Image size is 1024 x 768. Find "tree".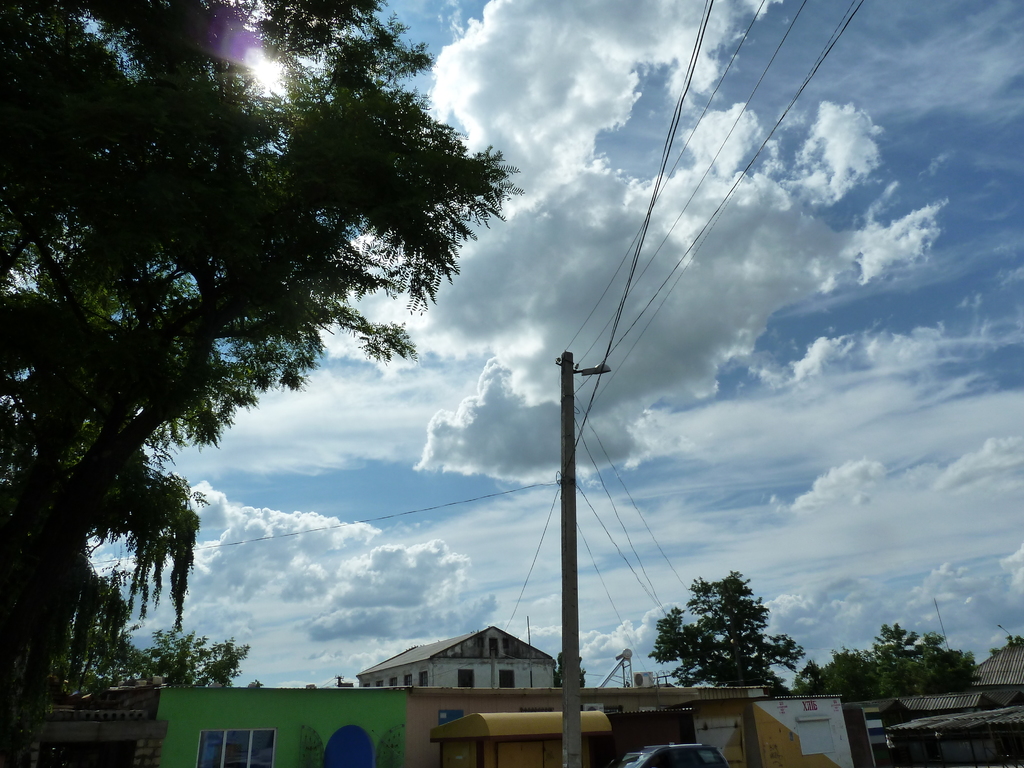
box=[0, 0, 520, 767].
